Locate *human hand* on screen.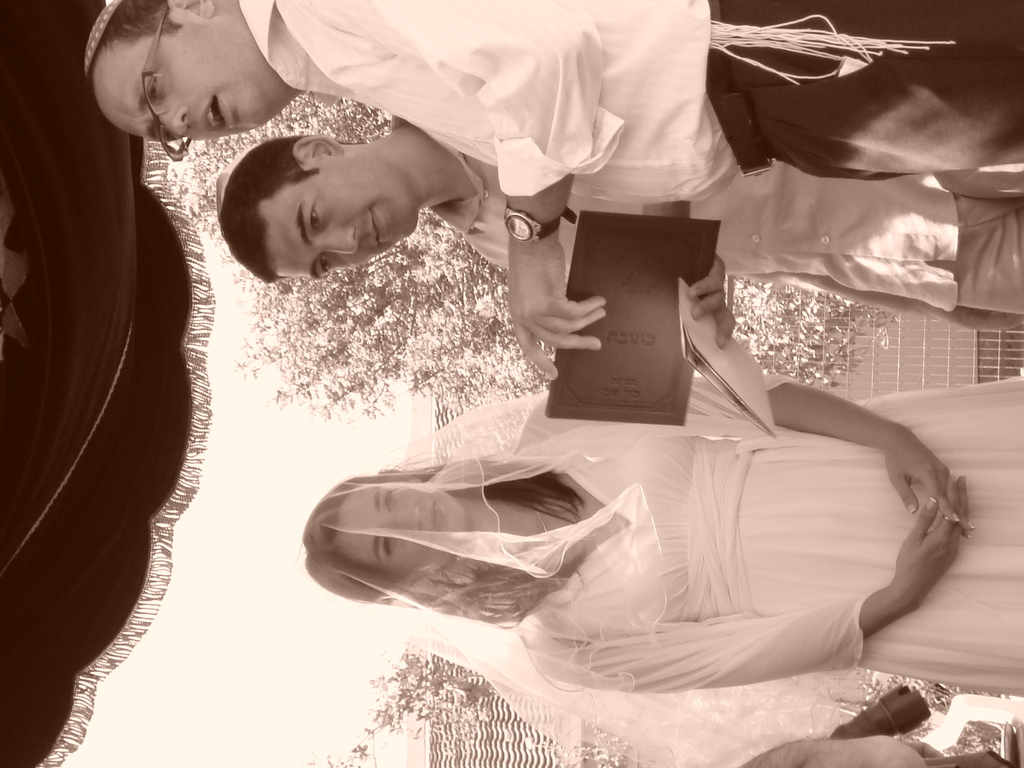
On screen at select_region(508, 242, 607, 379).
